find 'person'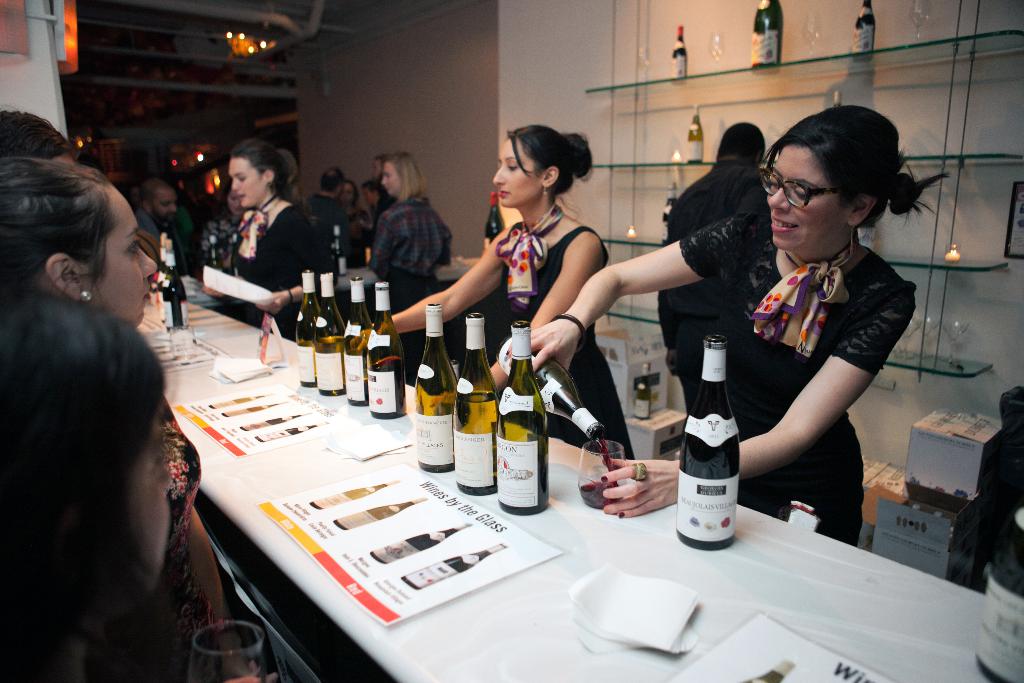
box(289, 152, 459, 381)
